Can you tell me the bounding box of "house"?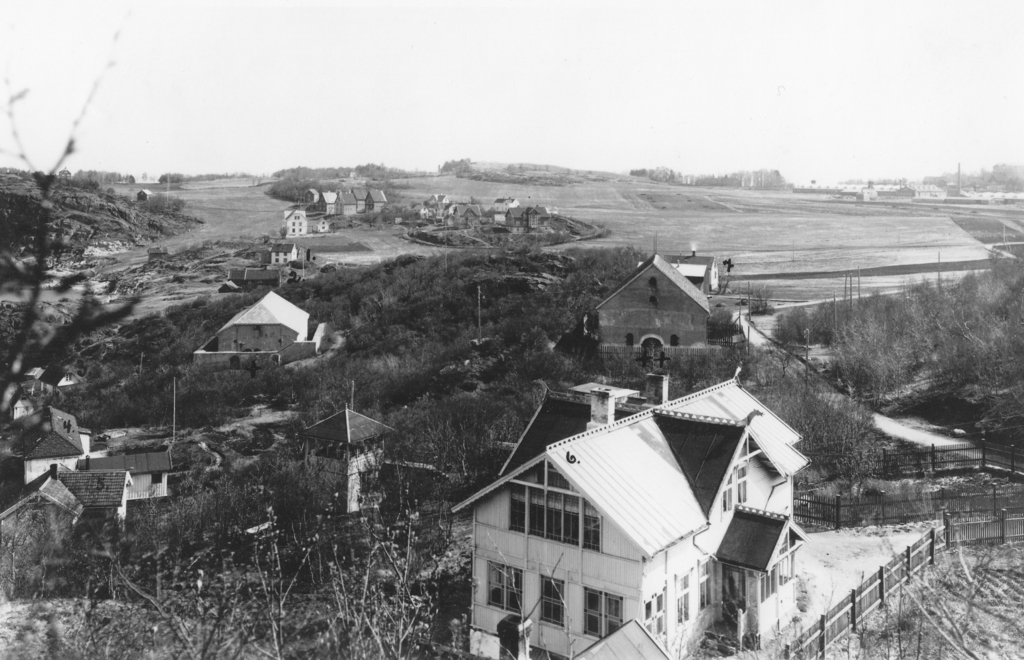
(460, 362, 817, 652).
